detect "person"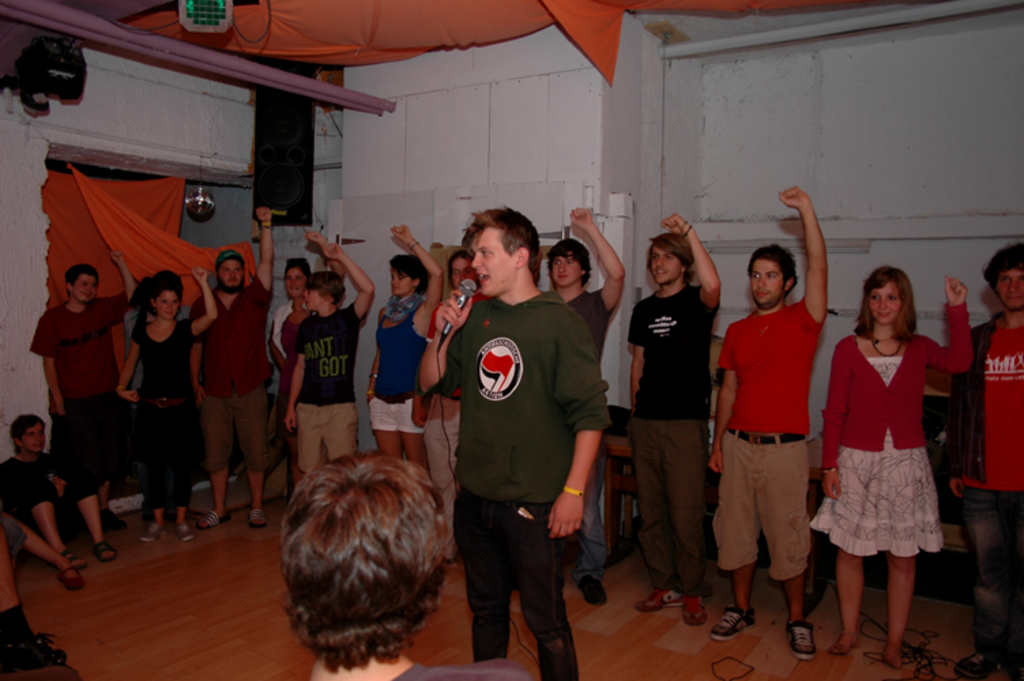
bbox(4, 410, 91, 565)
